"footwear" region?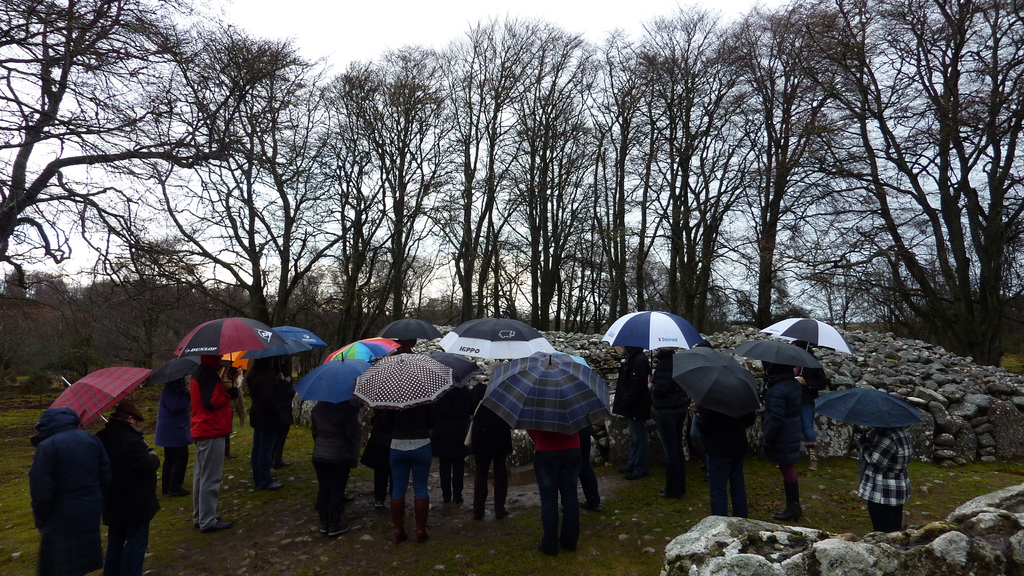
663:482:687:502
